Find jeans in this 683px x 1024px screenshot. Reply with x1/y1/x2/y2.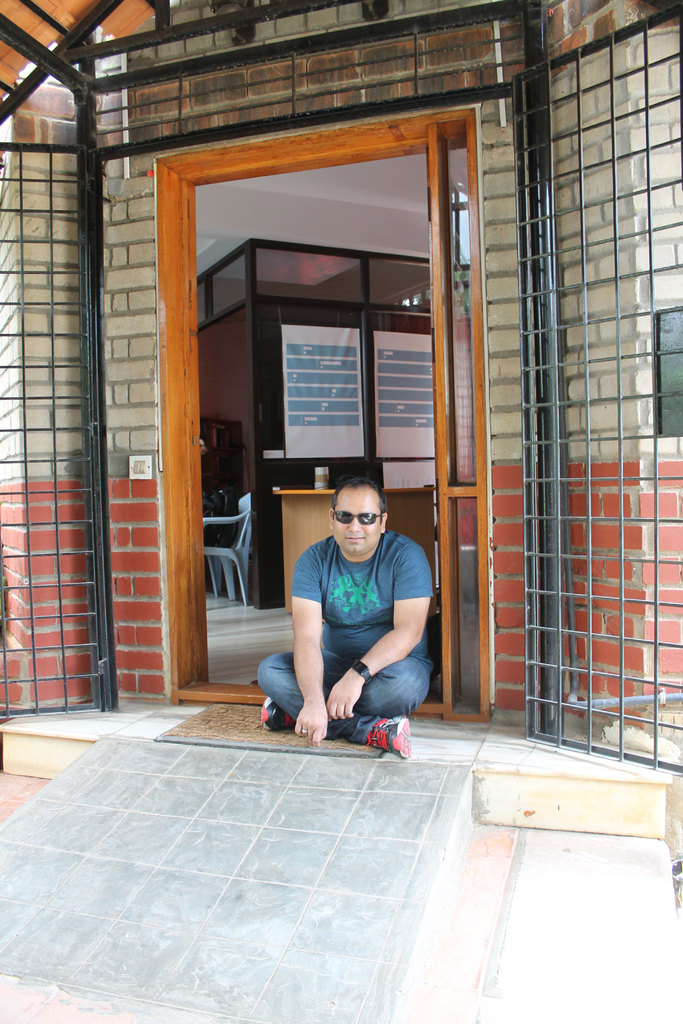
280/629/427/767.
